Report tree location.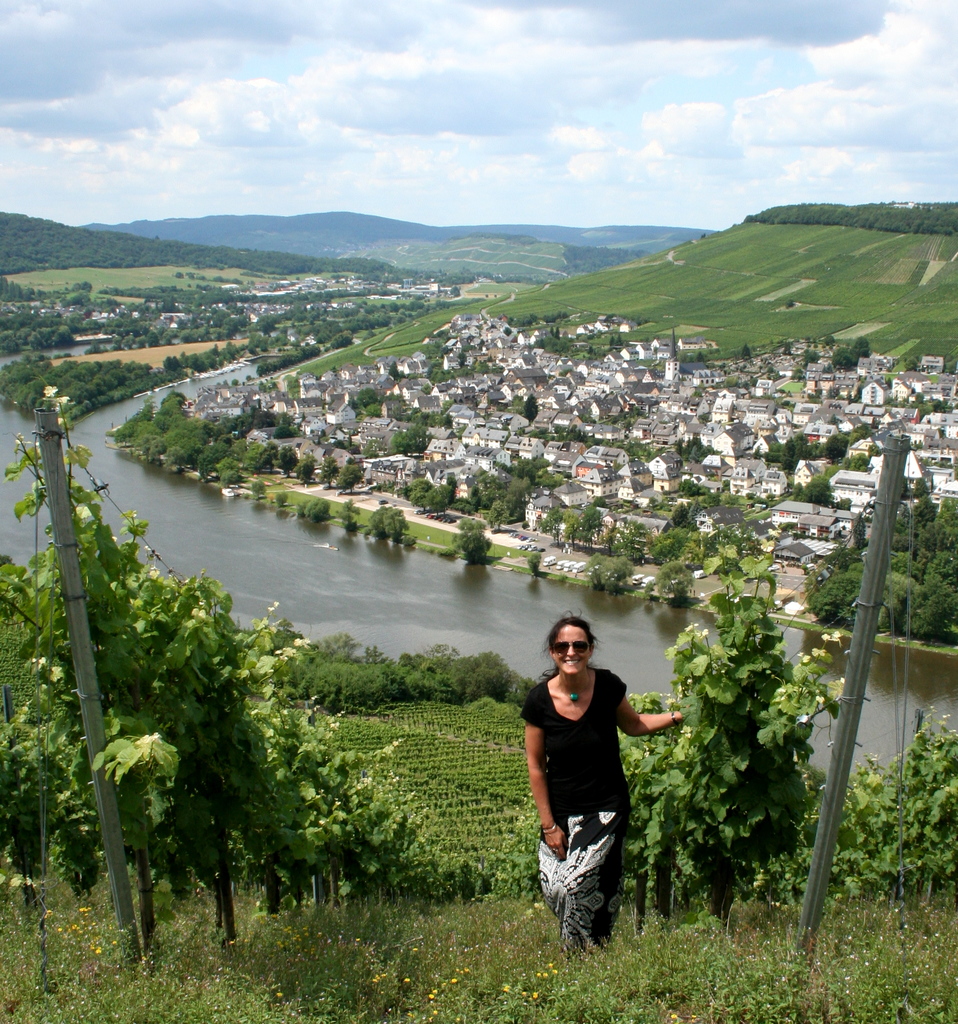
Report: 386:427:428:457.
